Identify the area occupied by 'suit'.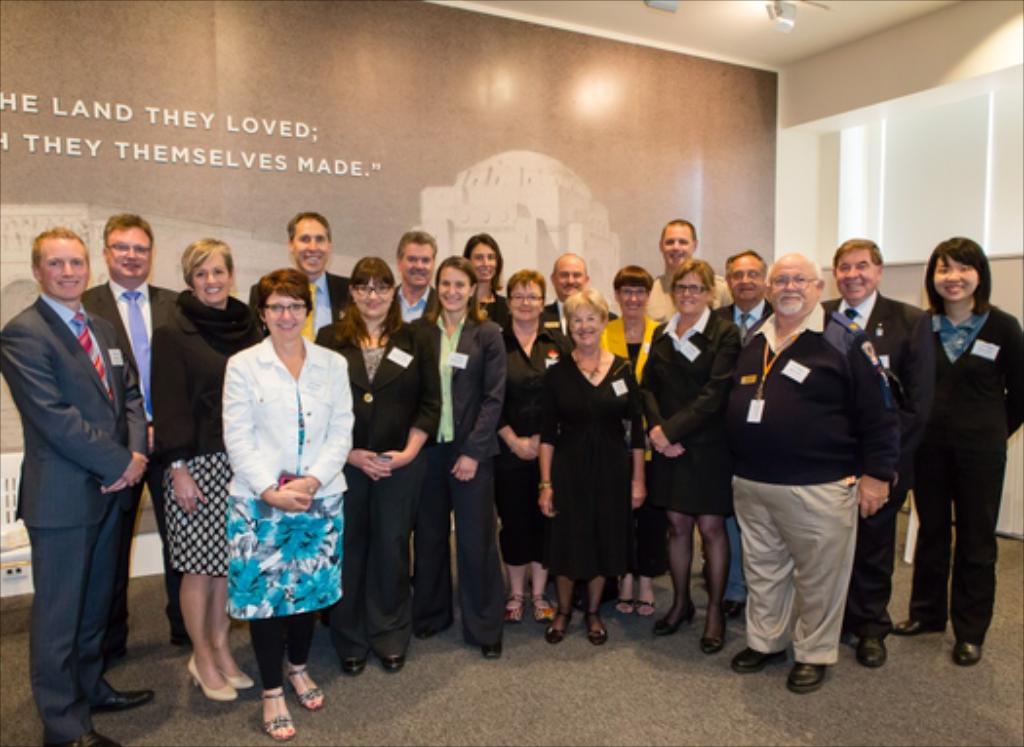
Area: <bbox>316, 308, 437, 653</bbox>.
